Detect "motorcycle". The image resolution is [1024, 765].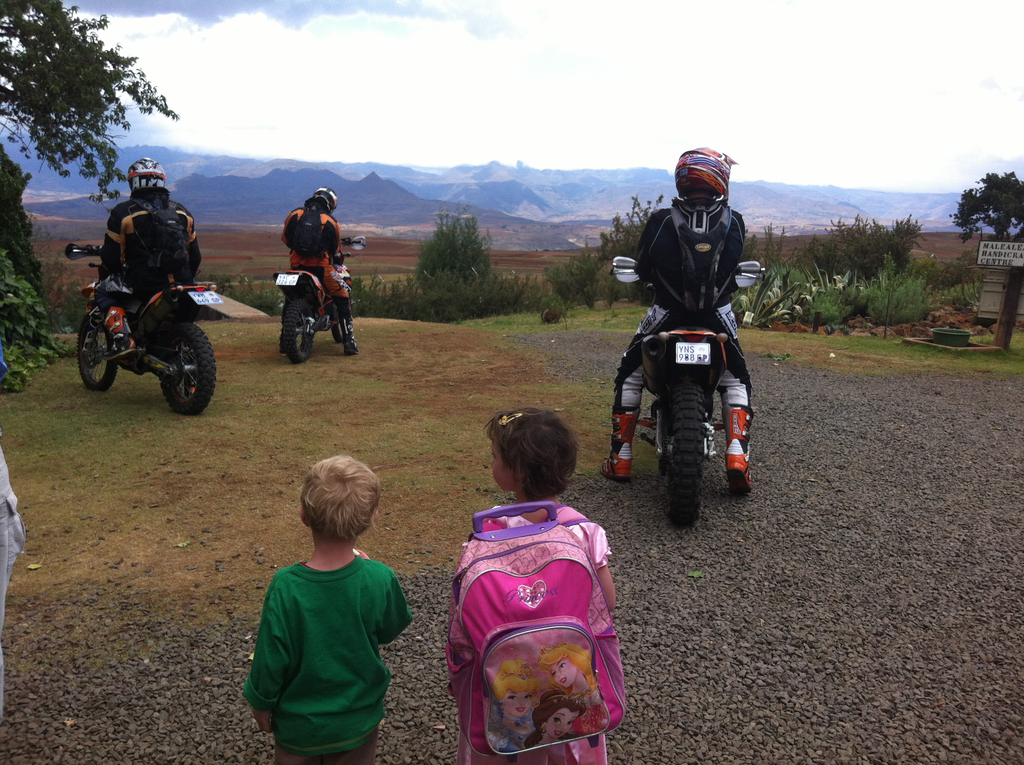
[x1=267, y1=234, x2=362, y2=364].
